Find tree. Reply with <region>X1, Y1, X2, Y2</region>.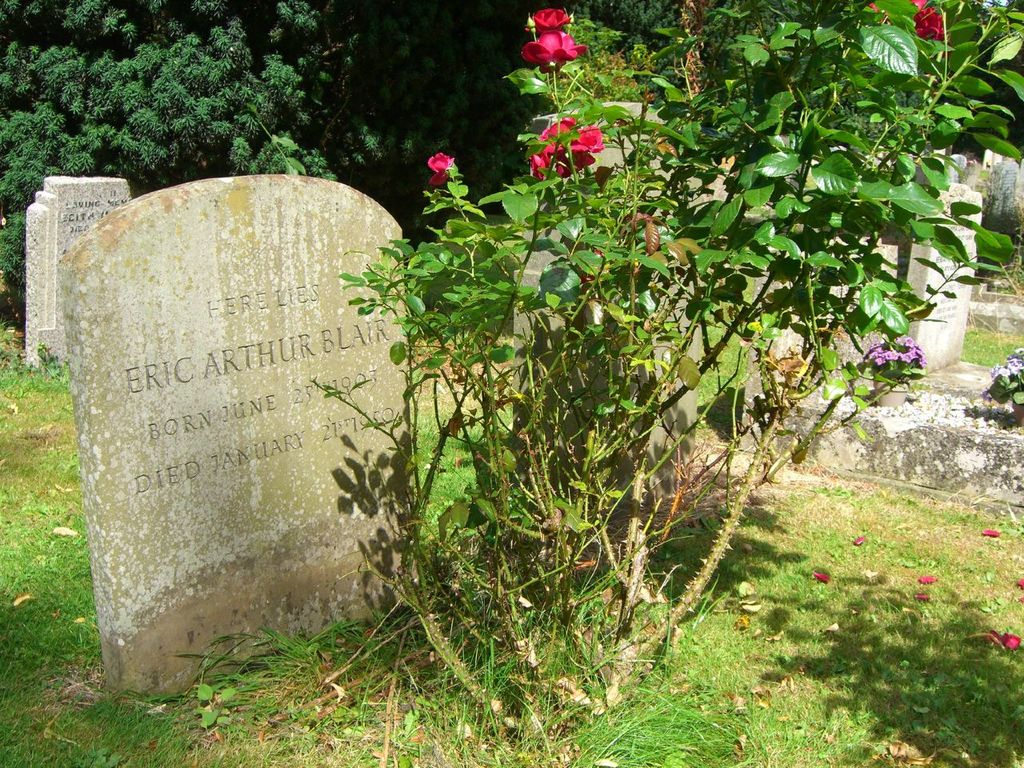
<region>0, 2, 574, 338</region>.
